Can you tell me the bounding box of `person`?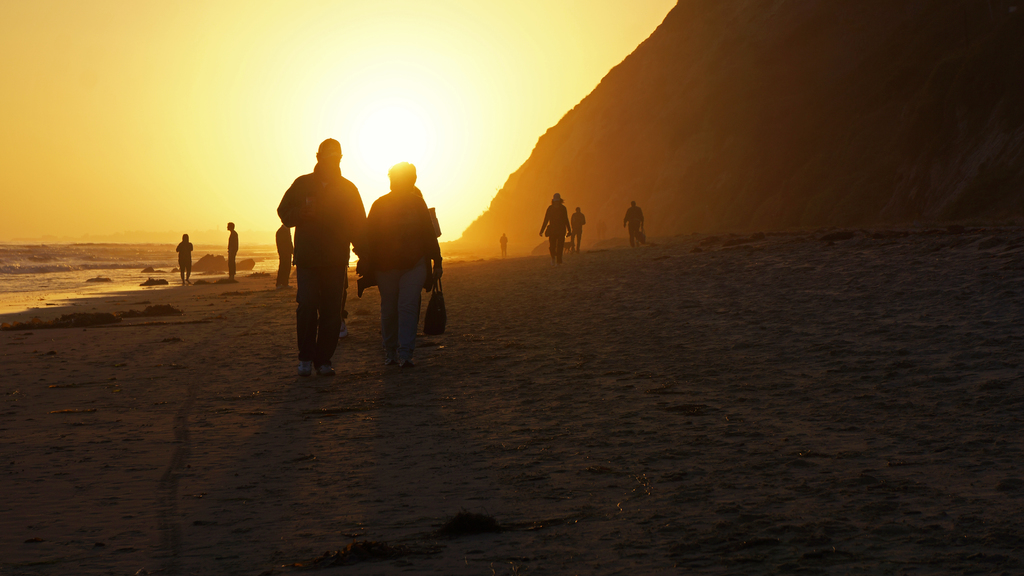
BBox(279, 126, 355, 374).
